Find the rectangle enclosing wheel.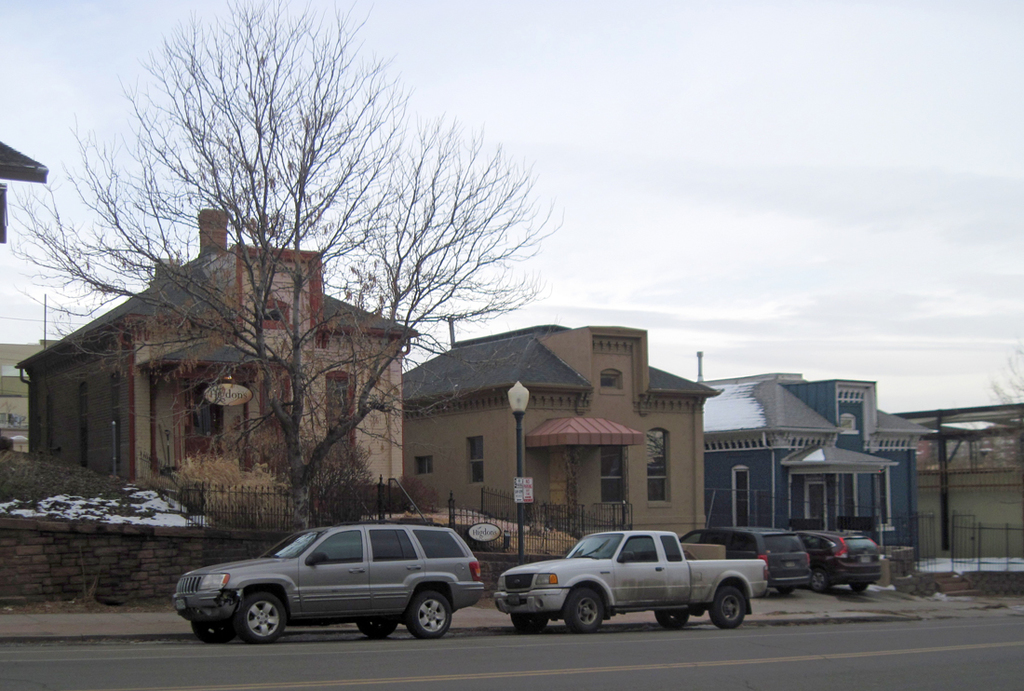
pyautogui.locateOnScreen(657, 610, 685, 627).
